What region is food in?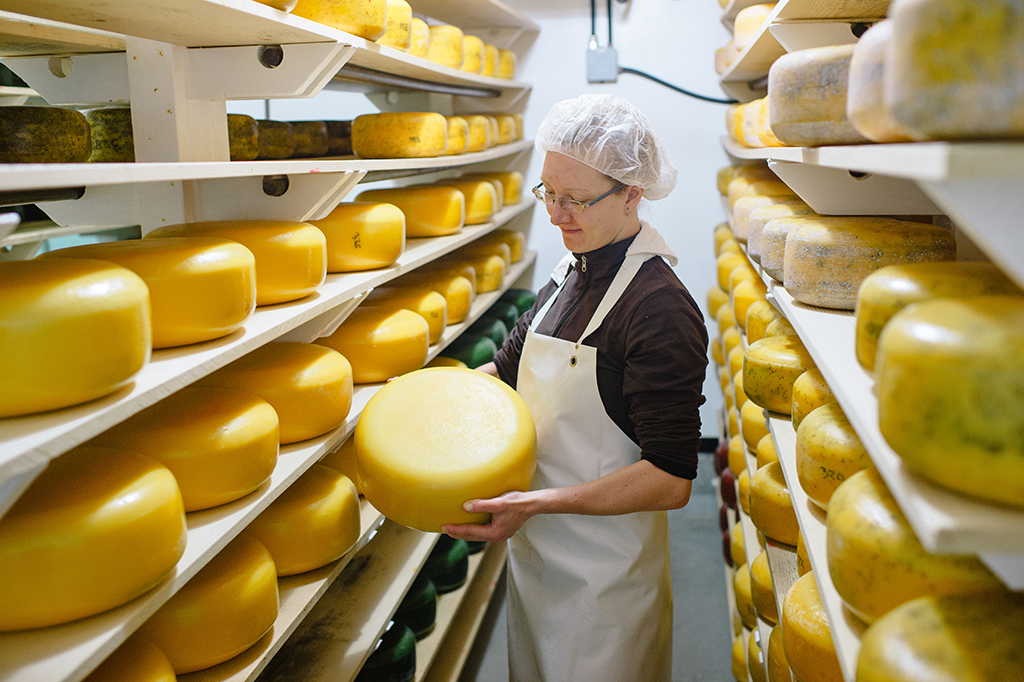
(369, 186, 466, 234).
